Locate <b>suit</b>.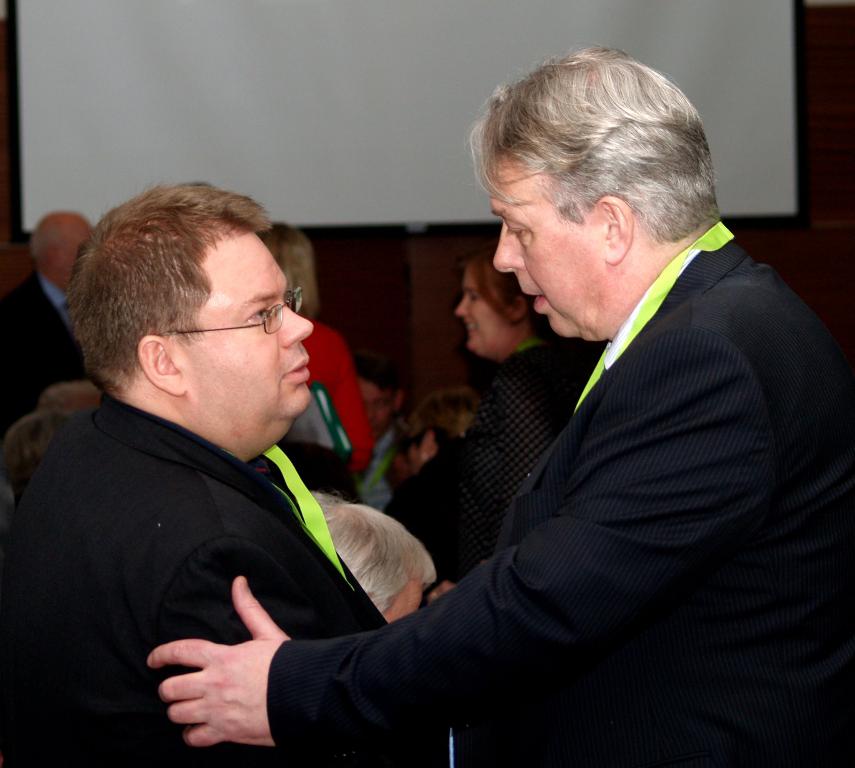
Bounding box: [445,342,587,577].
